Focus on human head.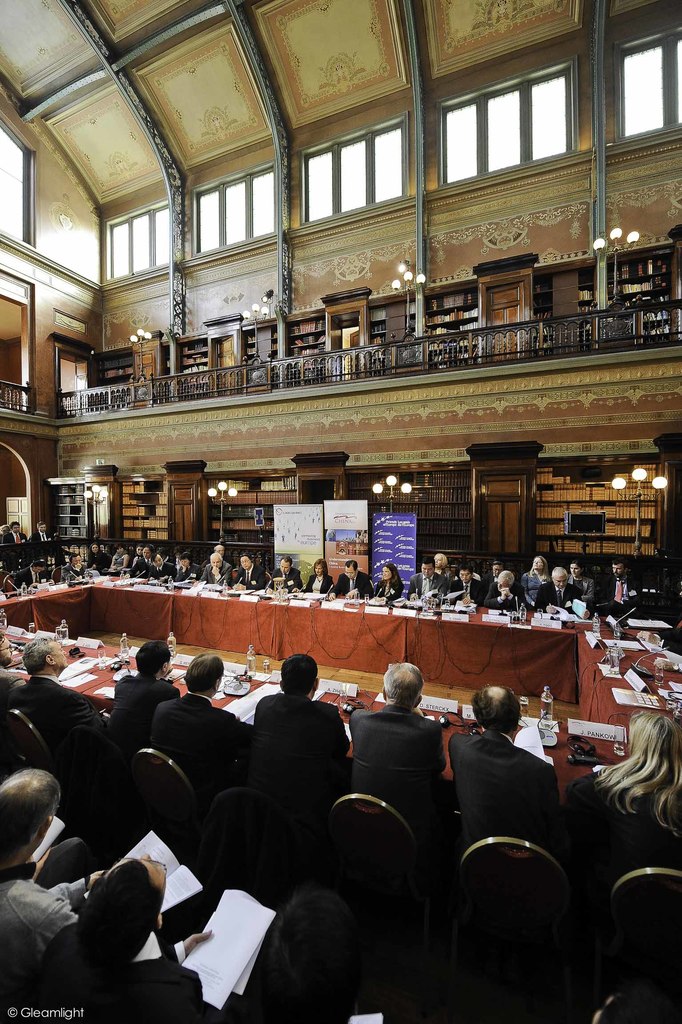
Focused at [0,764,65,861].
